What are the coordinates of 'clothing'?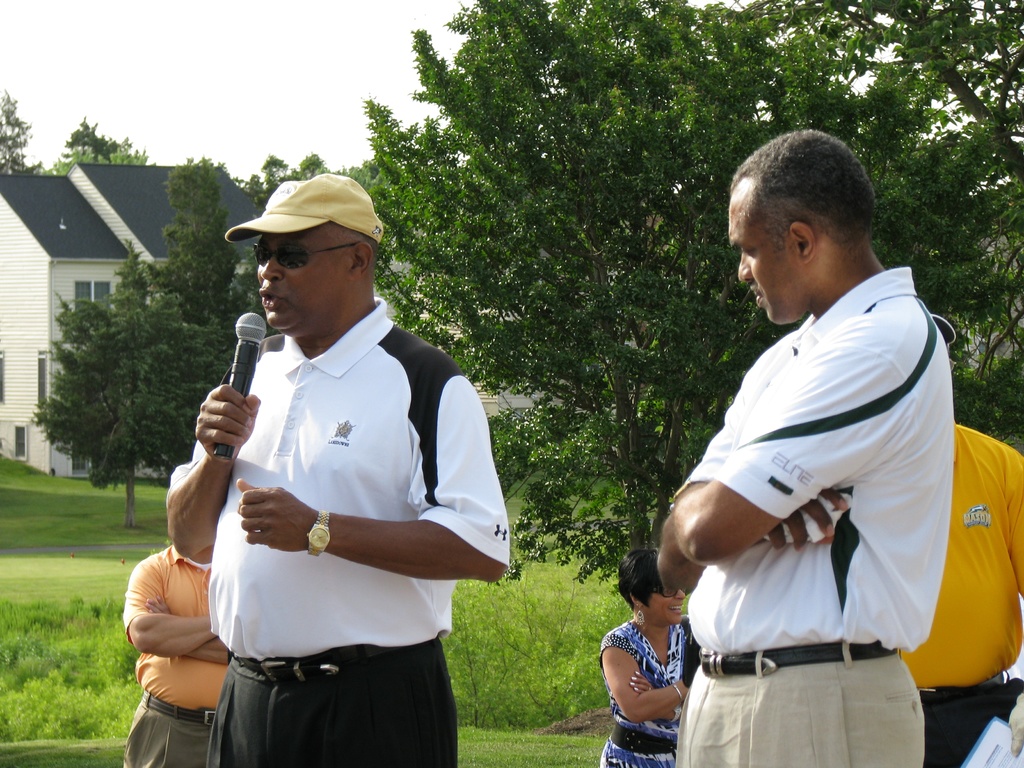
(166, 277, 491, 732).
